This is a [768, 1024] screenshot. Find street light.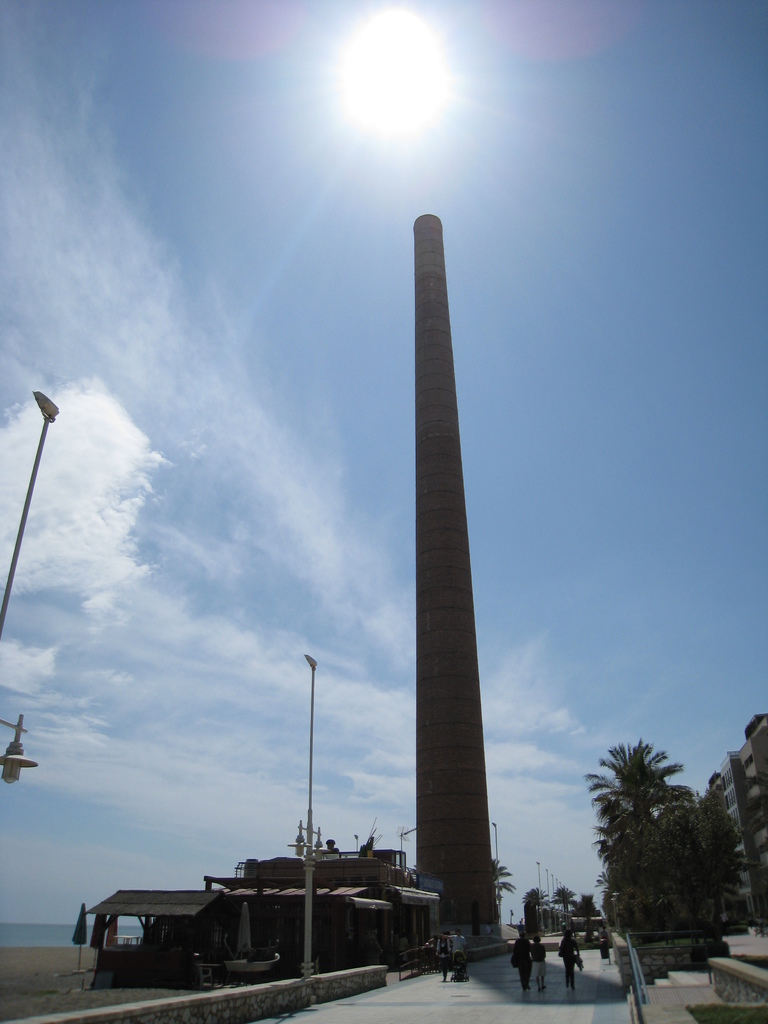
Bounding box: (490, 820, 502, 918).
